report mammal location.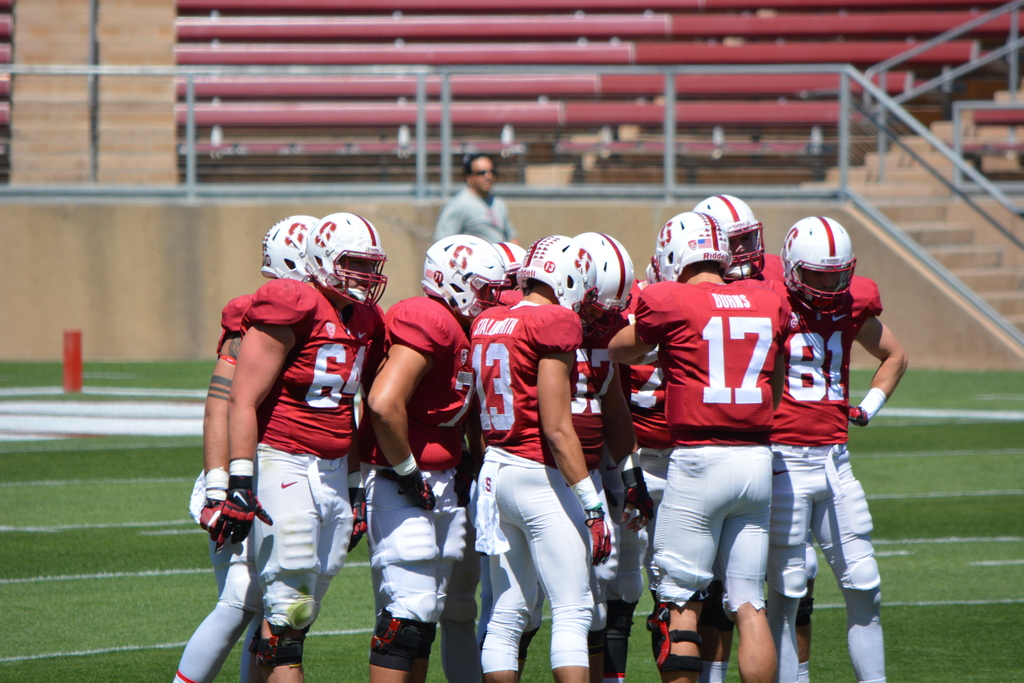
Report: bbox(216, 205, 389, 682).
